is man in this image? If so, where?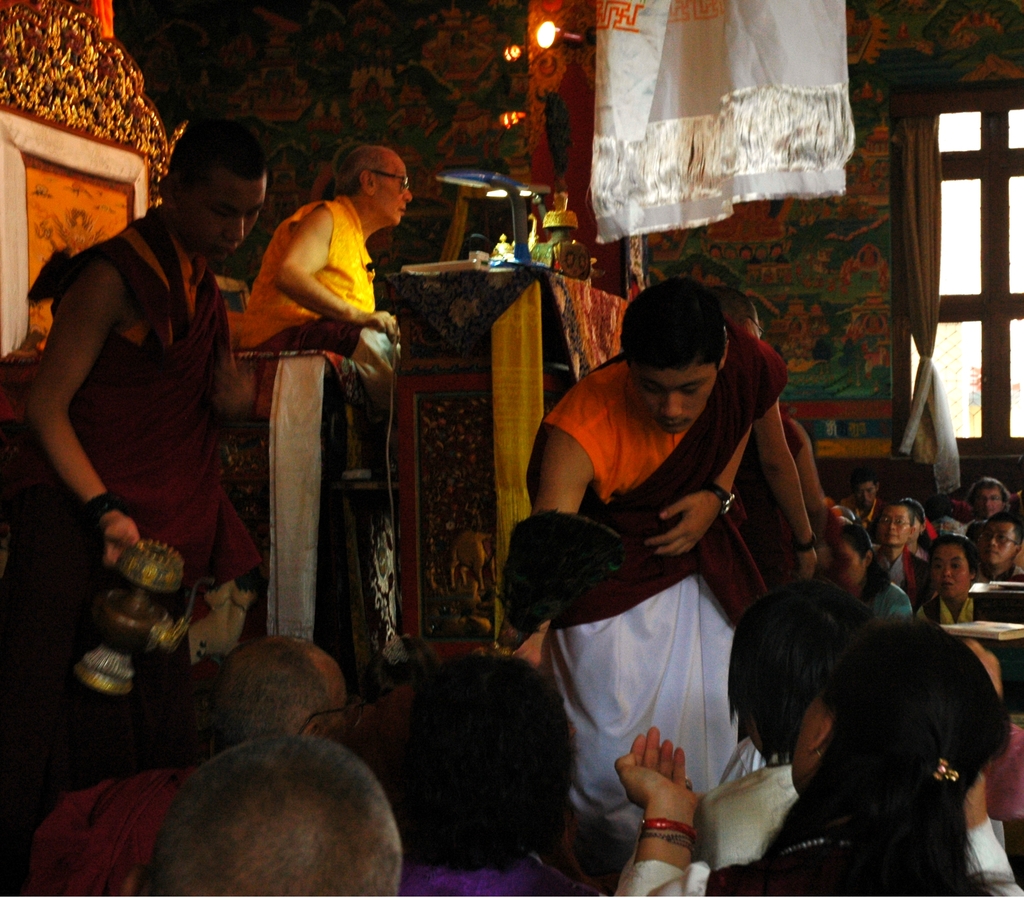
Yes, at bbox=(693, 571, 871, 873).
